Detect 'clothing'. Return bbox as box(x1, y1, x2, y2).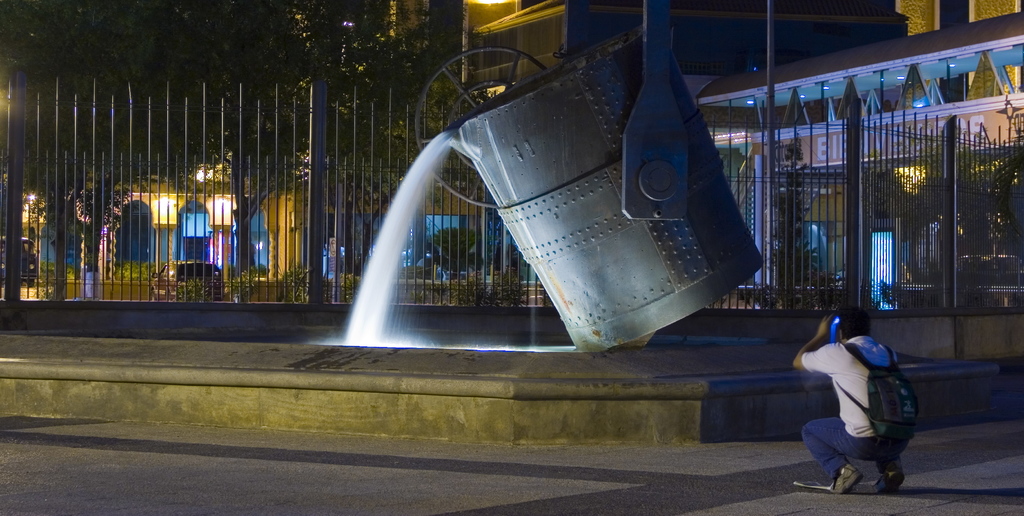
box(804, 317, 922, 479).
